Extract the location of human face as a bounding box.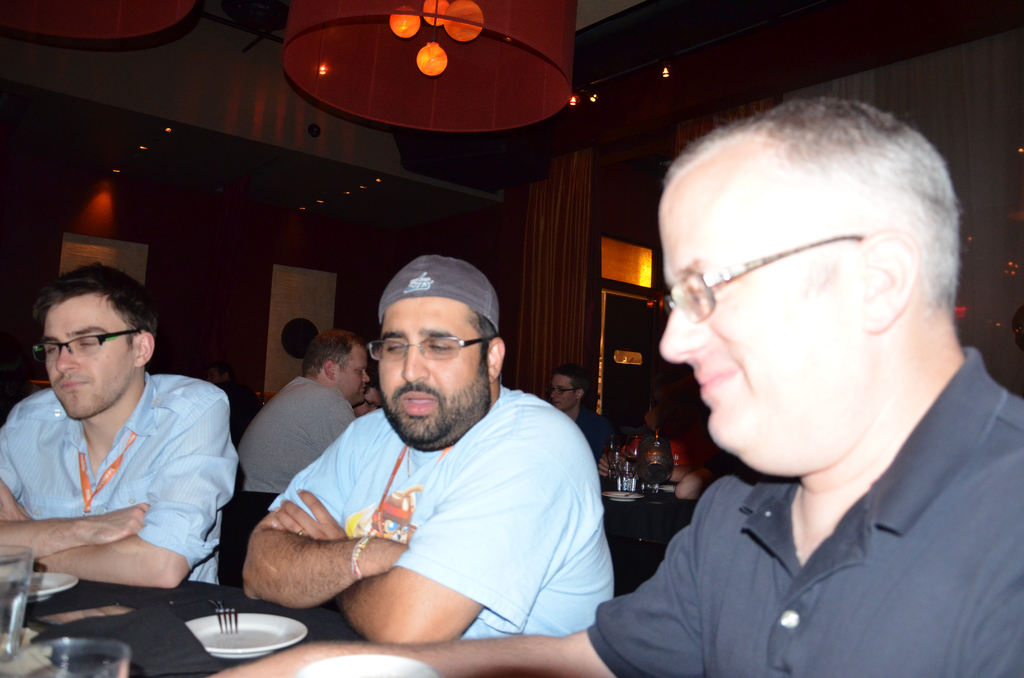
{"left": 656, "top": 189, "right": 881, "bottom": 462}.
